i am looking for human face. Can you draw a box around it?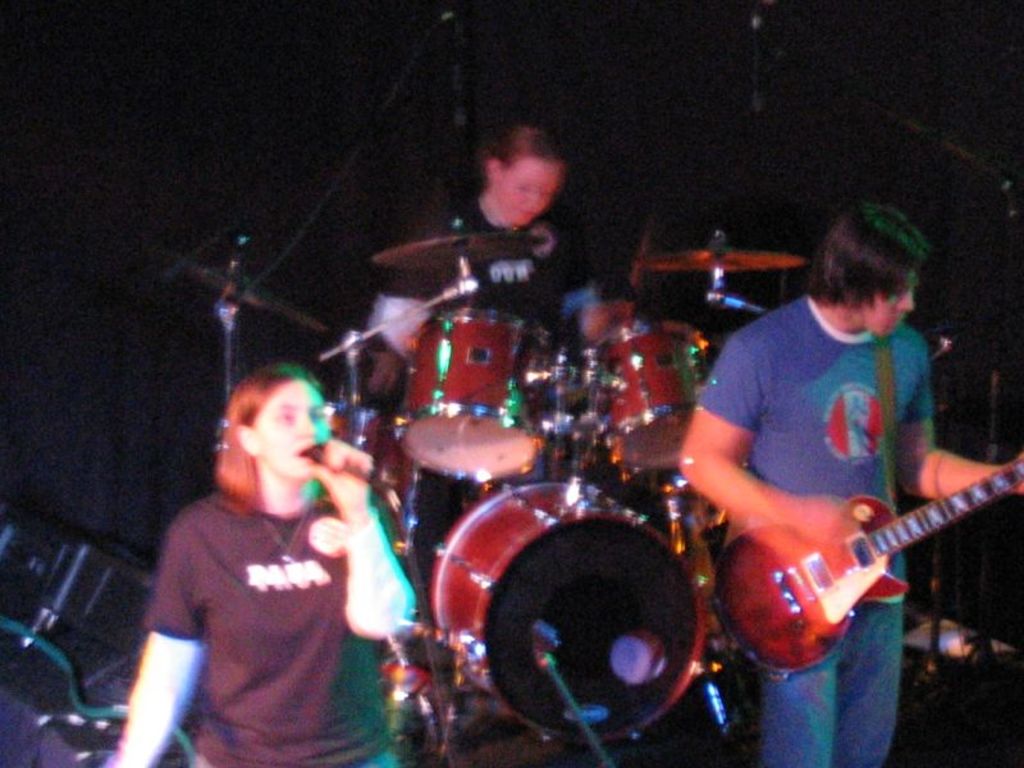
Sure, the bounding box is <box>493,151,563,227</box>.
